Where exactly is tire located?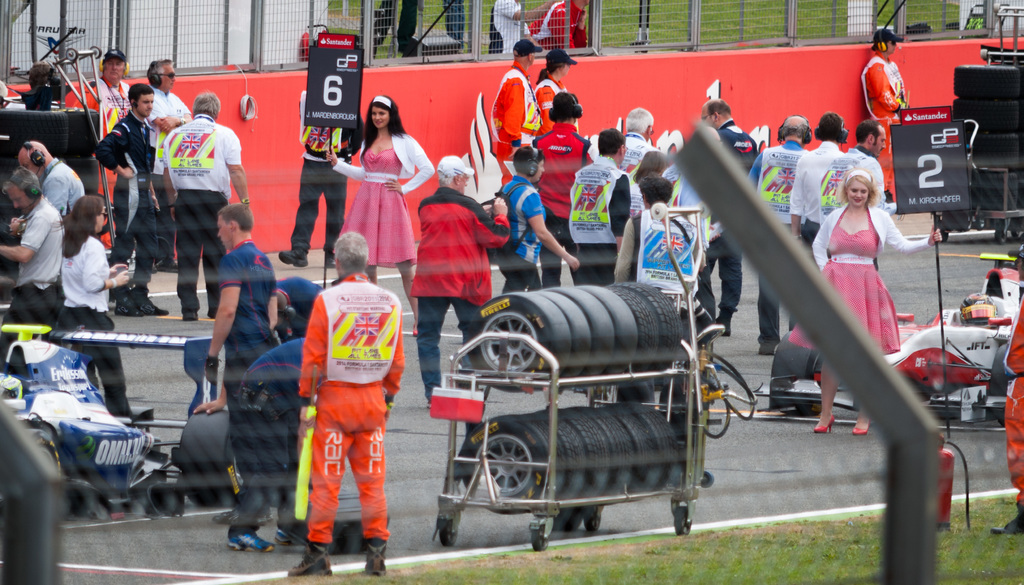
Its bounding box is x1=587, y1=509, x2=604, y2=534.
